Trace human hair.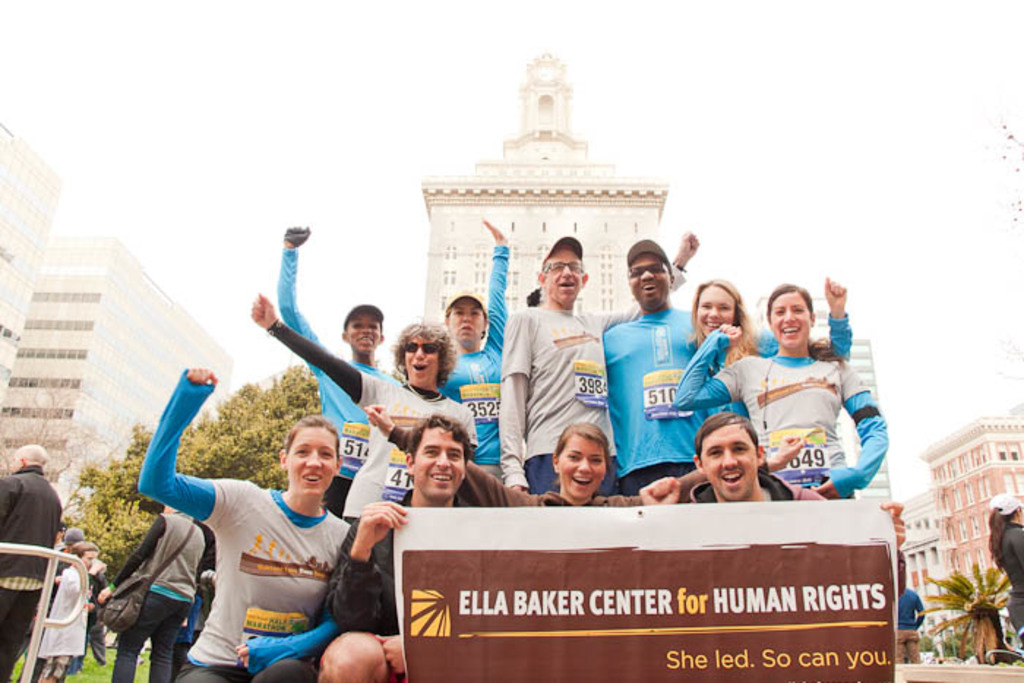
Traced to [768, 284, 843, 358].
